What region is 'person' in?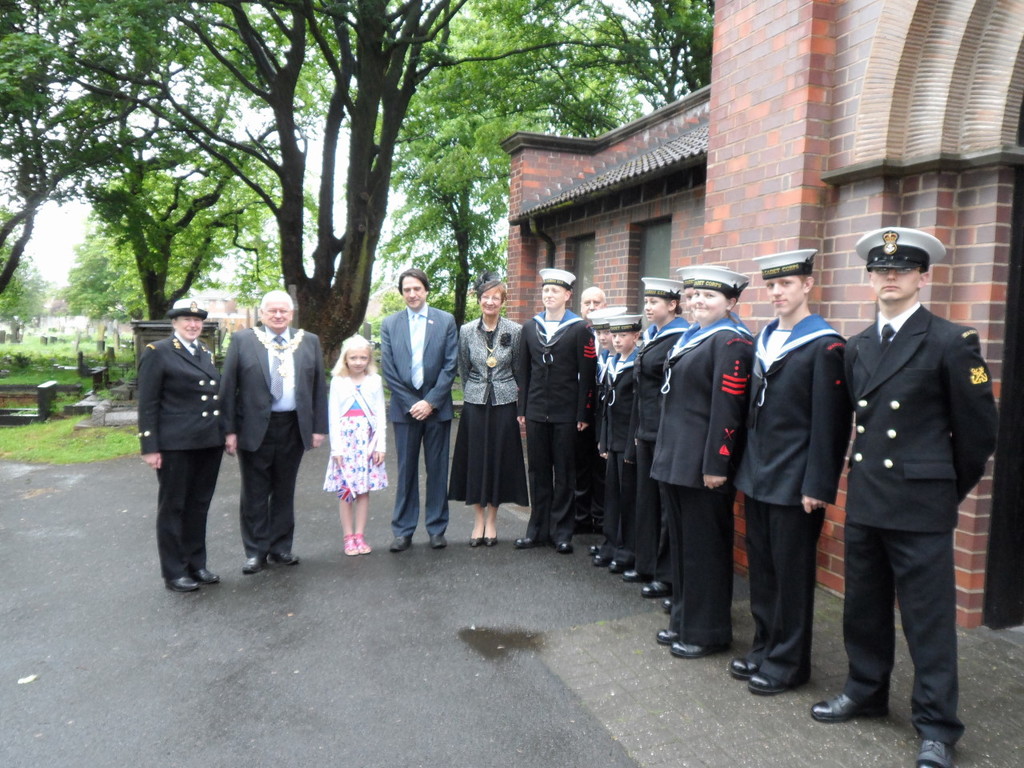
rect(134, 290, 227, 591).
